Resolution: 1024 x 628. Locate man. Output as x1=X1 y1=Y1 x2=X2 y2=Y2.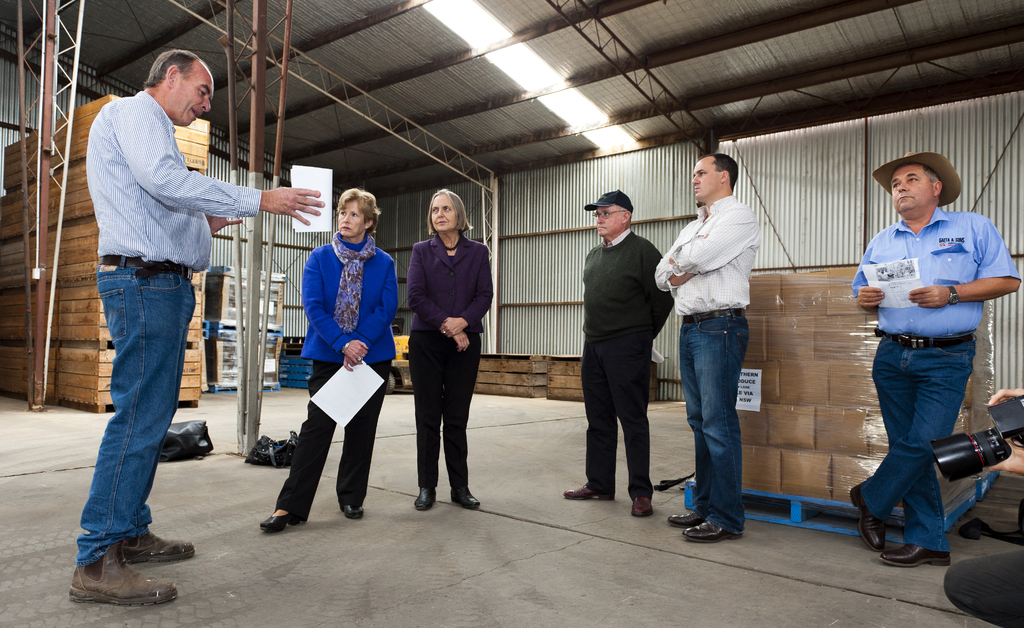
x1=563 y1=191 x2=677 y2=519.
